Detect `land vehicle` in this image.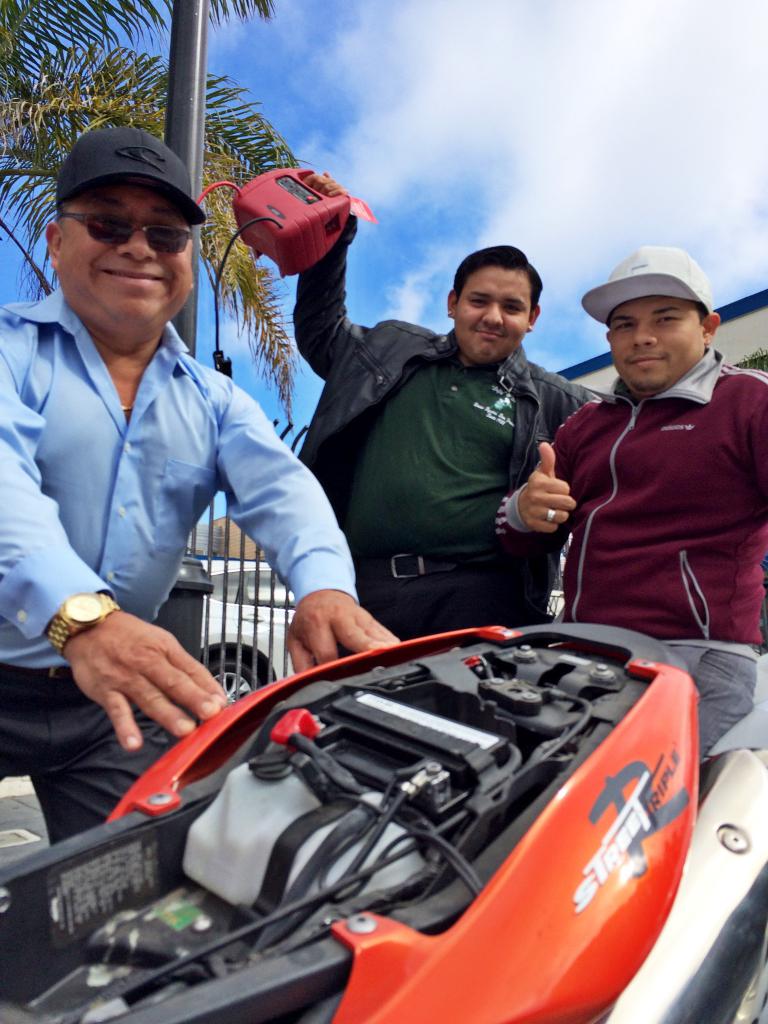
Detection: (200, 557, 297, 701).
